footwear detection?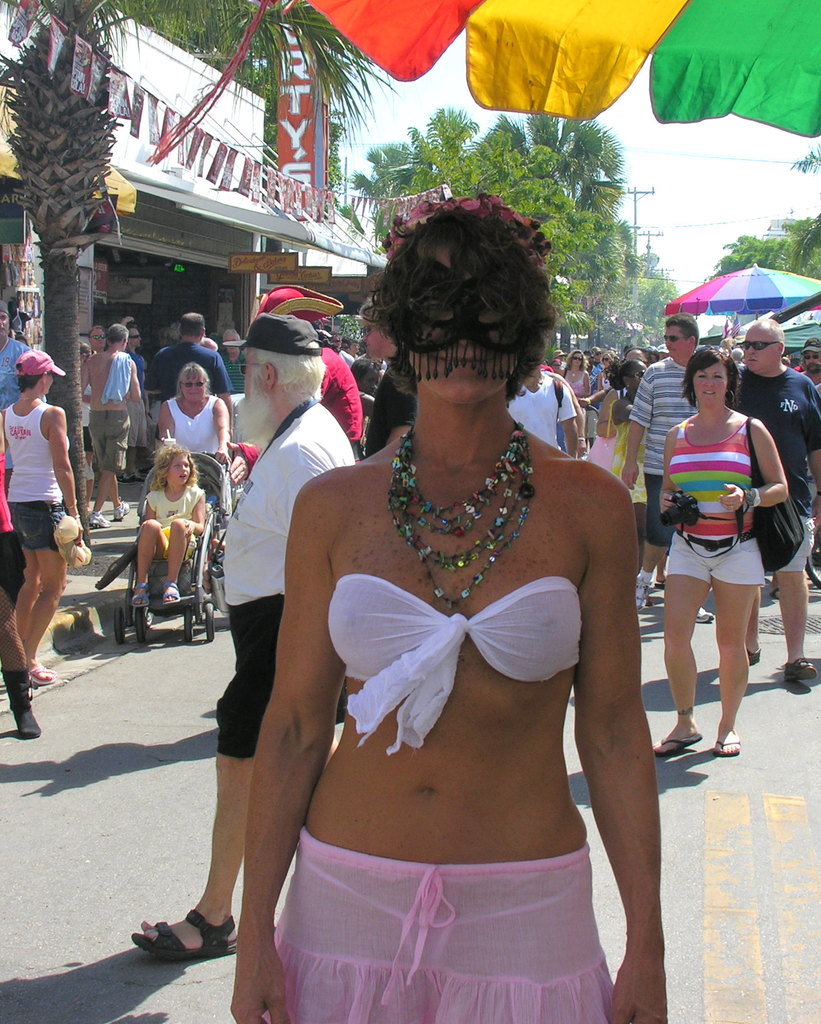
697,606,716,620
